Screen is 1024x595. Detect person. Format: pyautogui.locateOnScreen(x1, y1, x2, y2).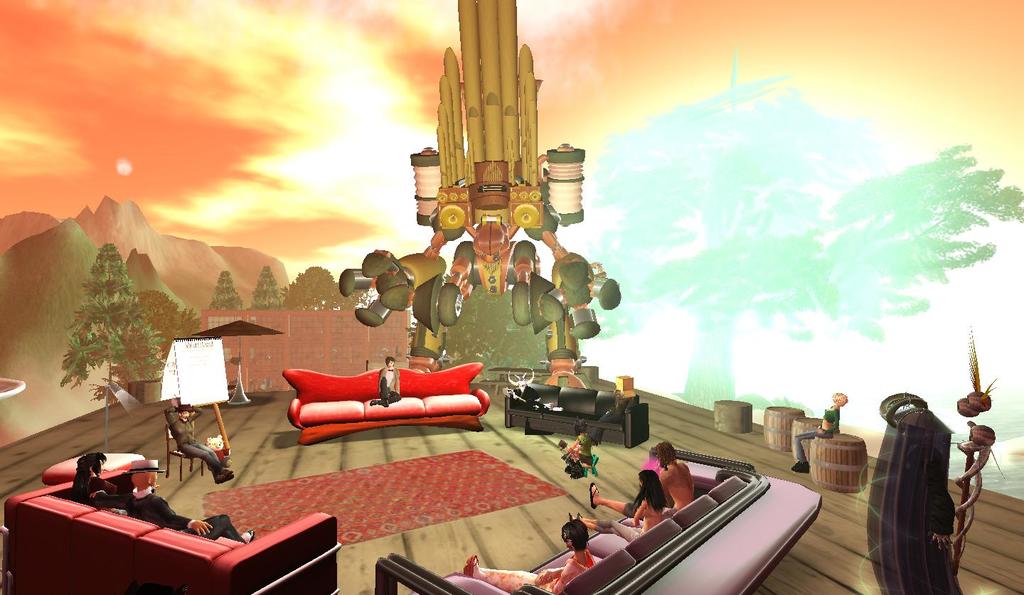
pyautogui.locateOnScreen(463, 520, 593, 594).
